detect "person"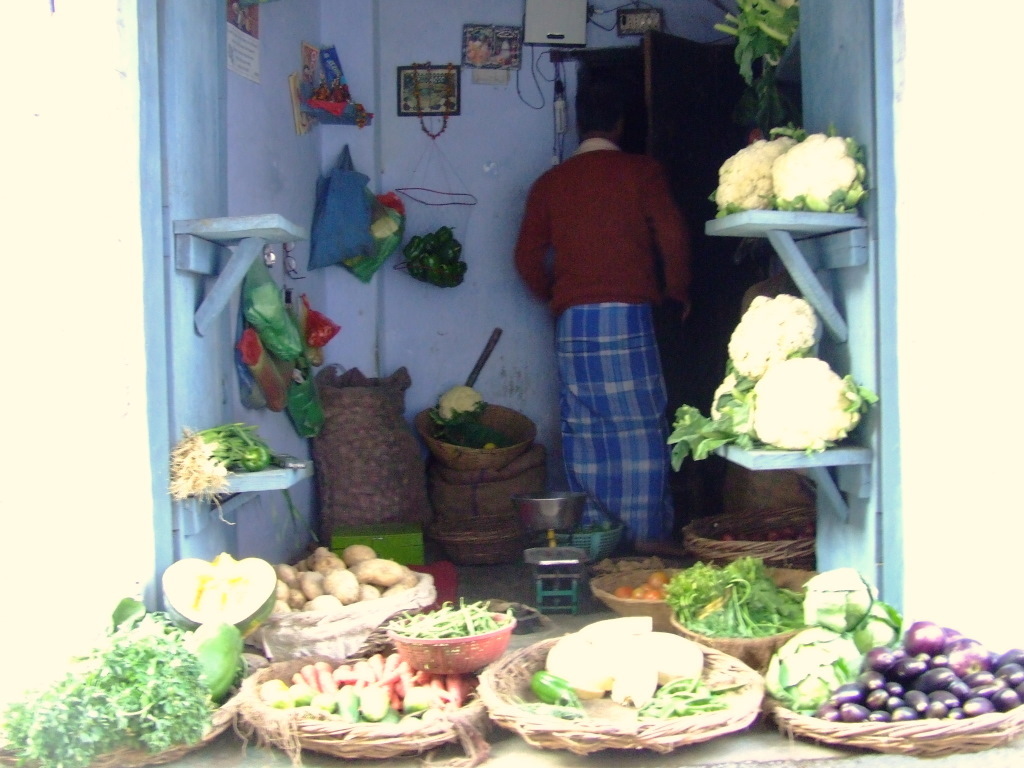
x1=512 y1=70 x2=710 y2=570
